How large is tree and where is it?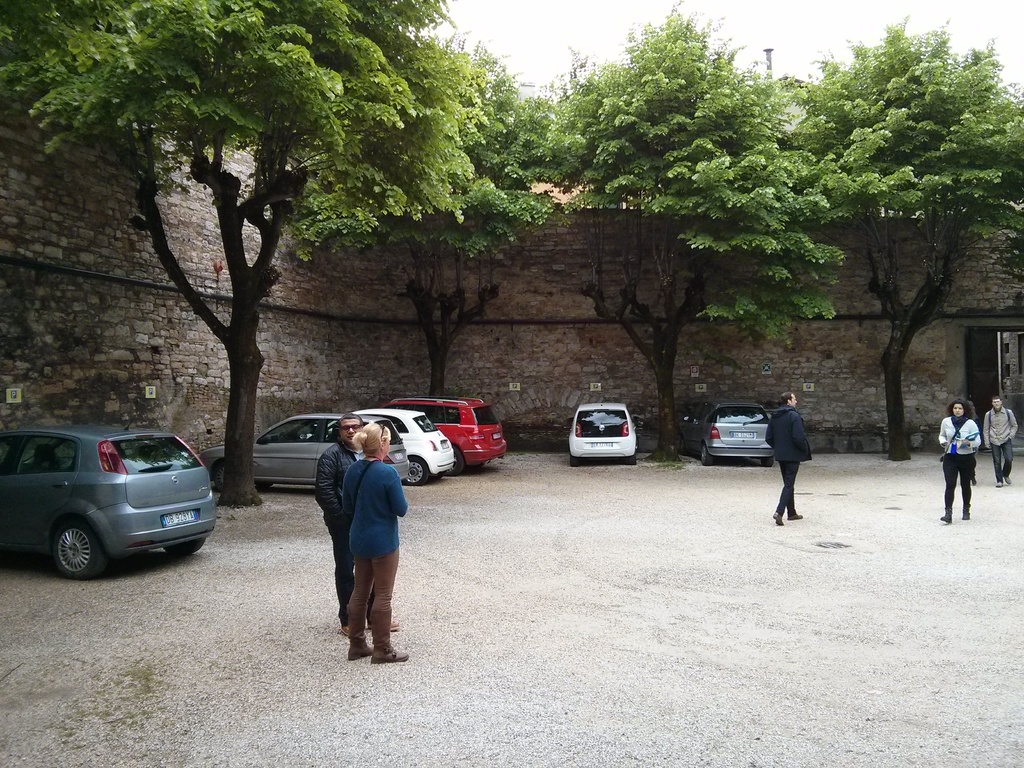
Bounding box: [x1=0, y1=0, x2=502, y2=501].
